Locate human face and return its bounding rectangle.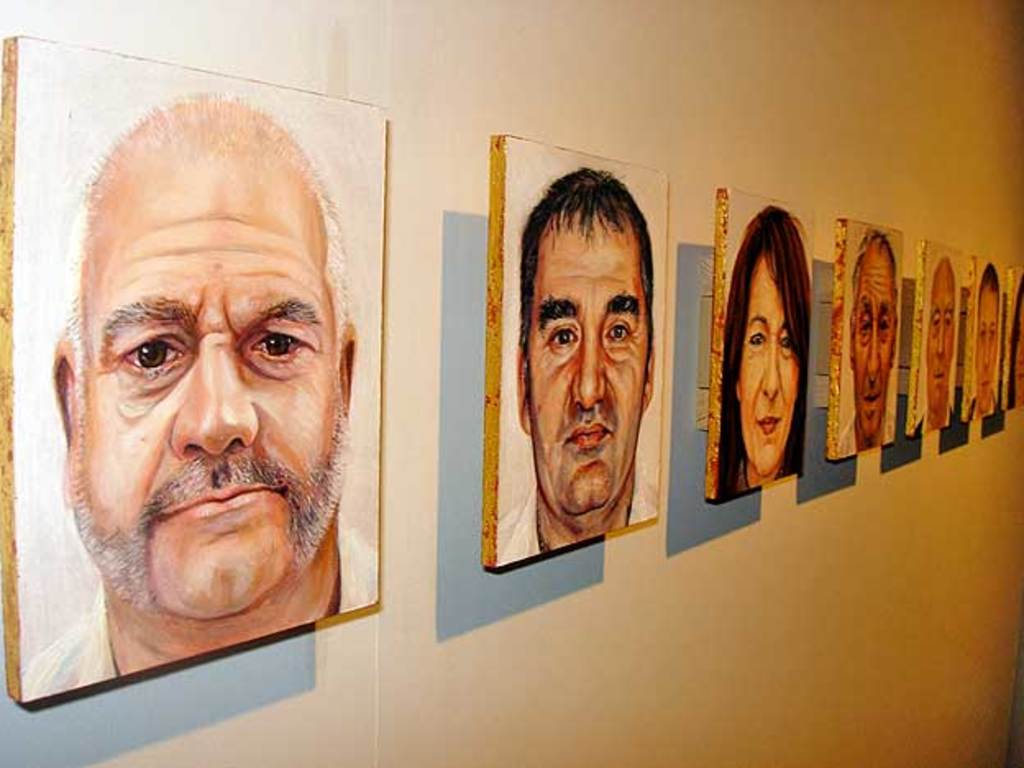
<region>926, 263, 957, 425</region>.
